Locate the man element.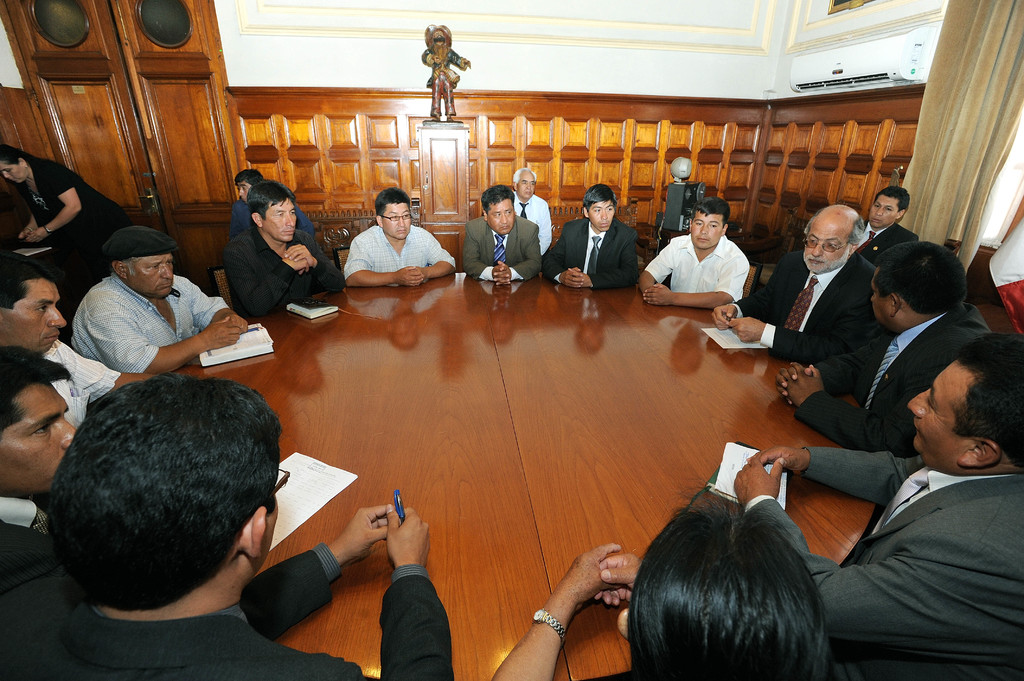
Element bbox: pyautogui.locateOnScreen(507, 167, 547, 254).
